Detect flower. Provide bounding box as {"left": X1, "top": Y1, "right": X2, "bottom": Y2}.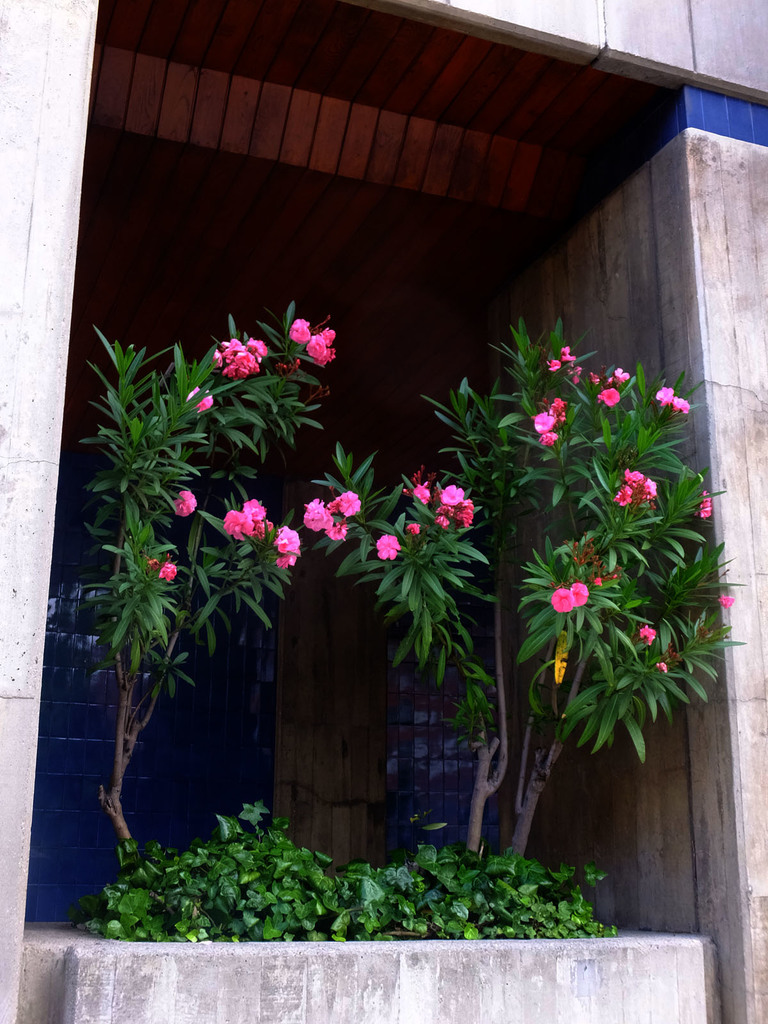
{"left": 289, "top": 318, "right": 316, "bottom": 339}.
